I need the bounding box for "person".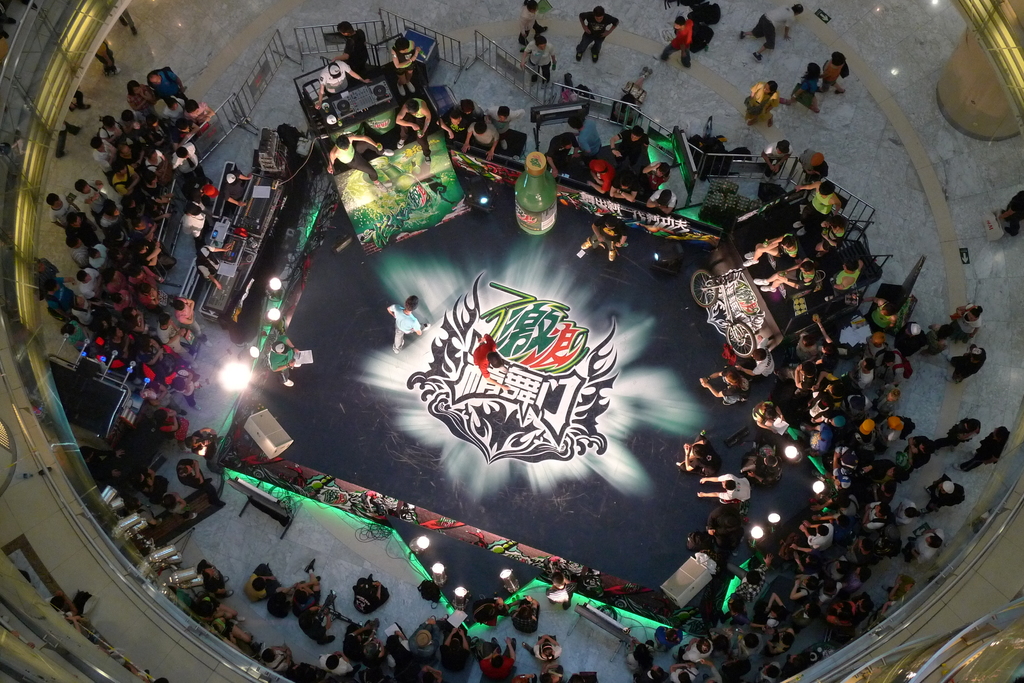
Here it is: <bbox>266, 330, 299, 388</bbox>.
